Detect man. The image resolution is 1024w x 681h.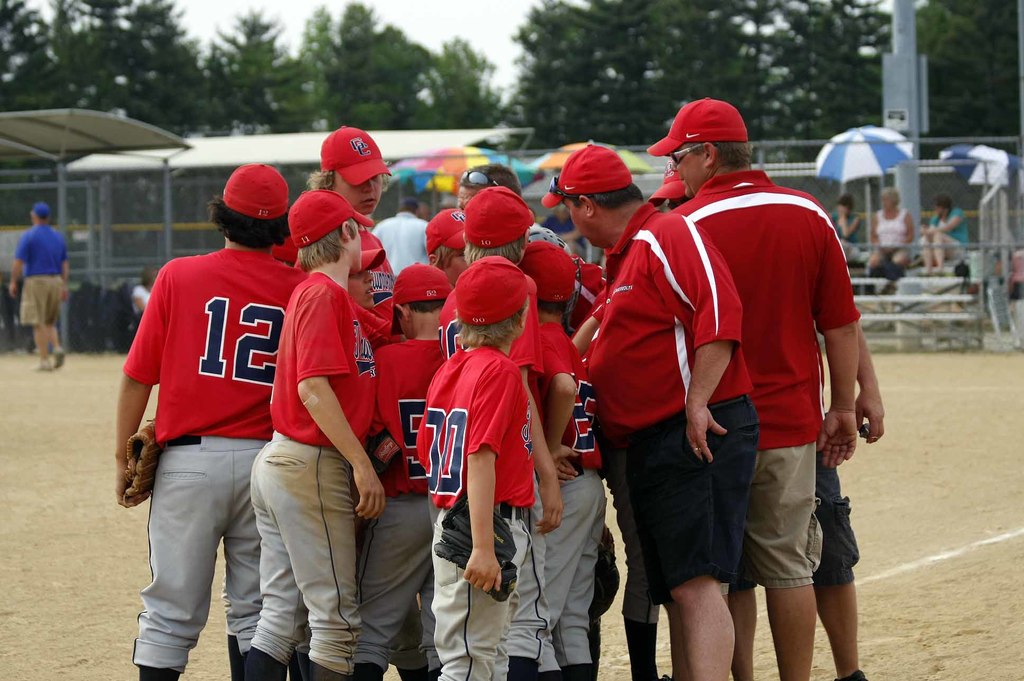
(108,164,305,680).
